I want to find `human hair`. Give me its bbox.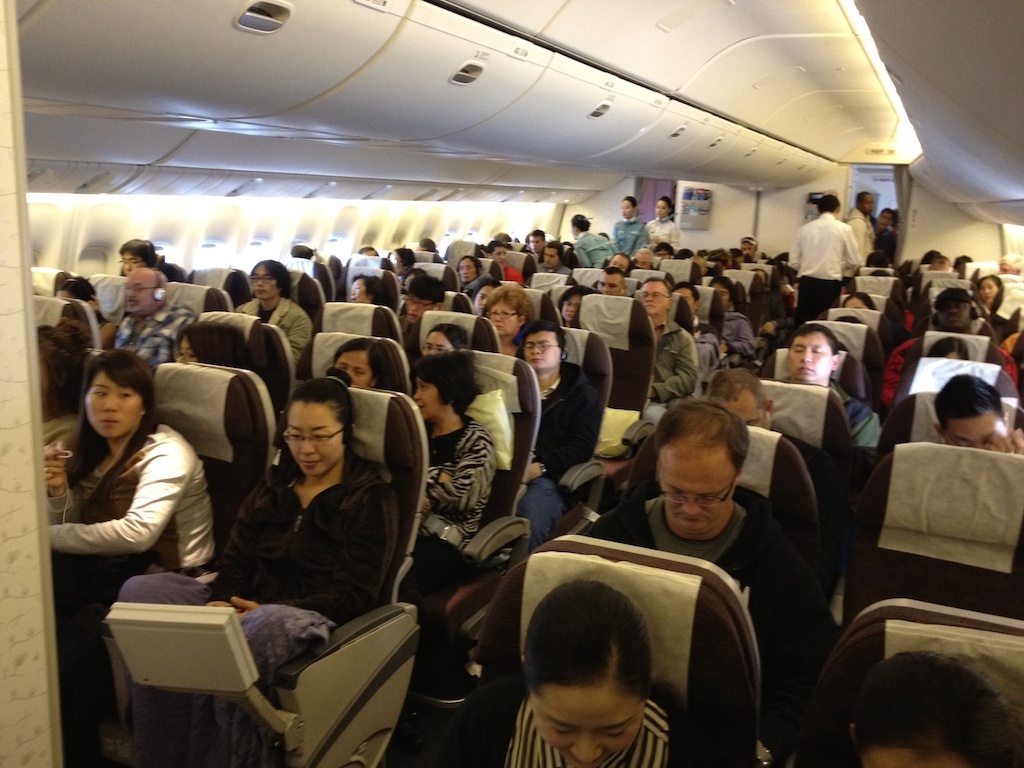
x1=603 y1=266 x2=622 y2=276.
